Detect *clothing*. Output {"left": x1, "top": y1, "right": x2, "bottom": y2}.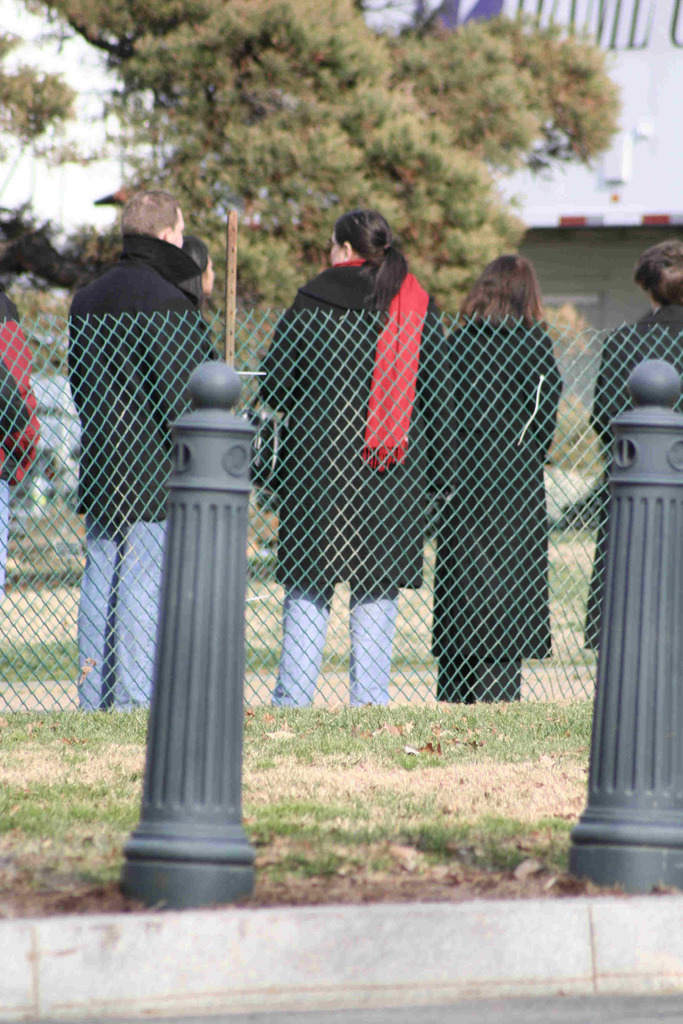
{"left": 256, "top": 223, "right": 450, "bottom": 678}.
